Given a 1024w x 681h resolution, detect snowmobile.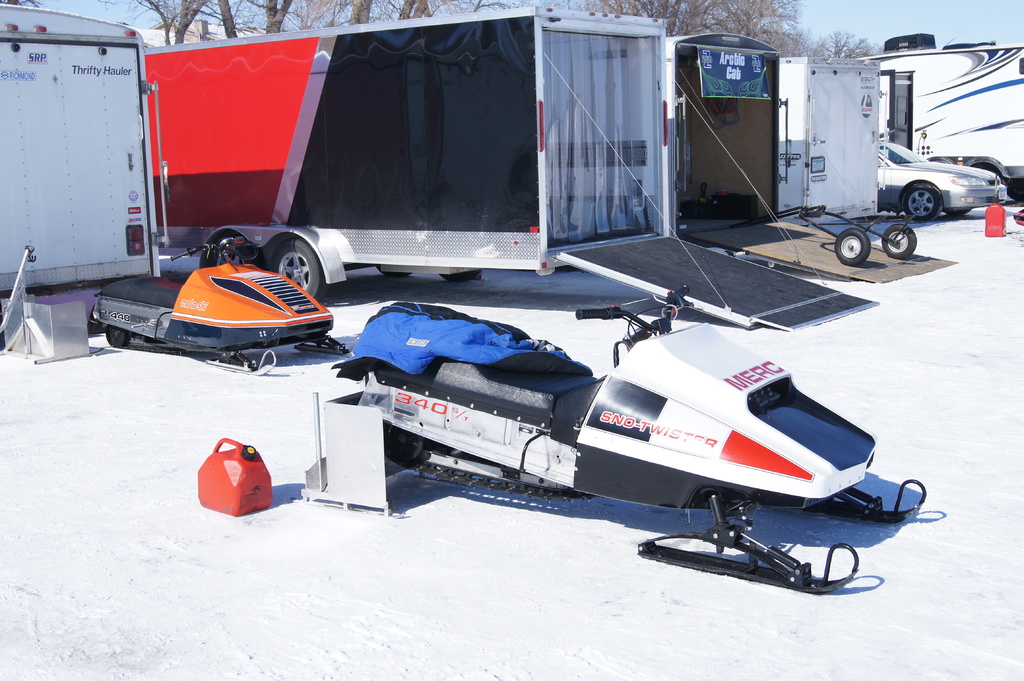
detection(299, 283, 927, 592).
